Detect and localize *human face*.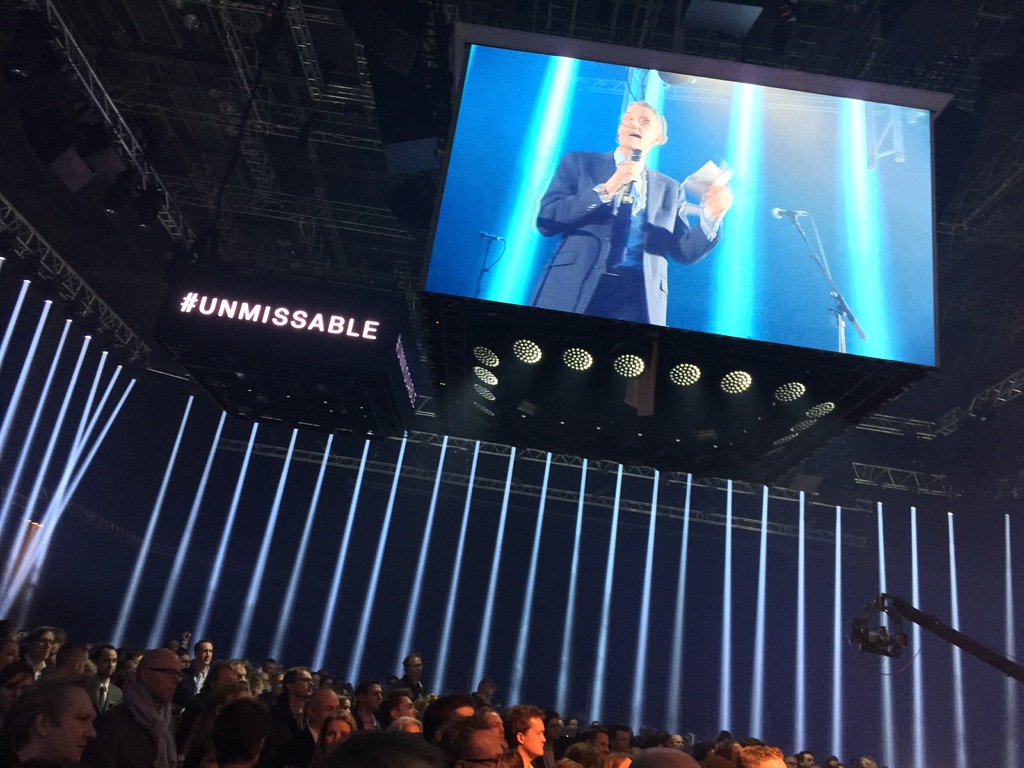
Localized at [1, 673, 37, 706].
